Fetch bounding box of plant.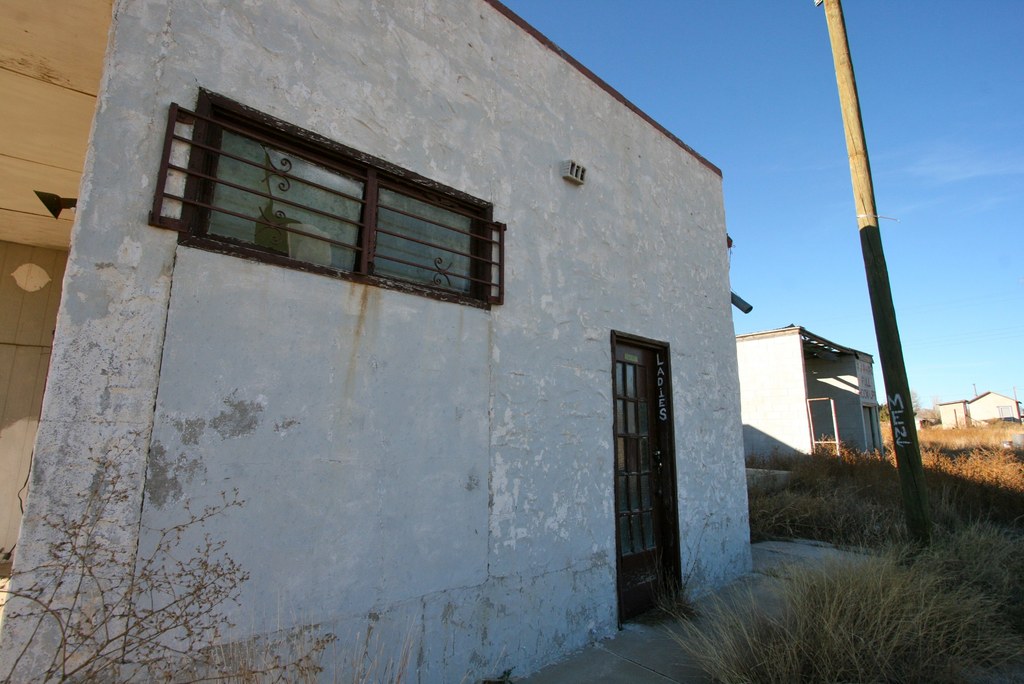
Bbox: region(747, 428, 1023, 580).
